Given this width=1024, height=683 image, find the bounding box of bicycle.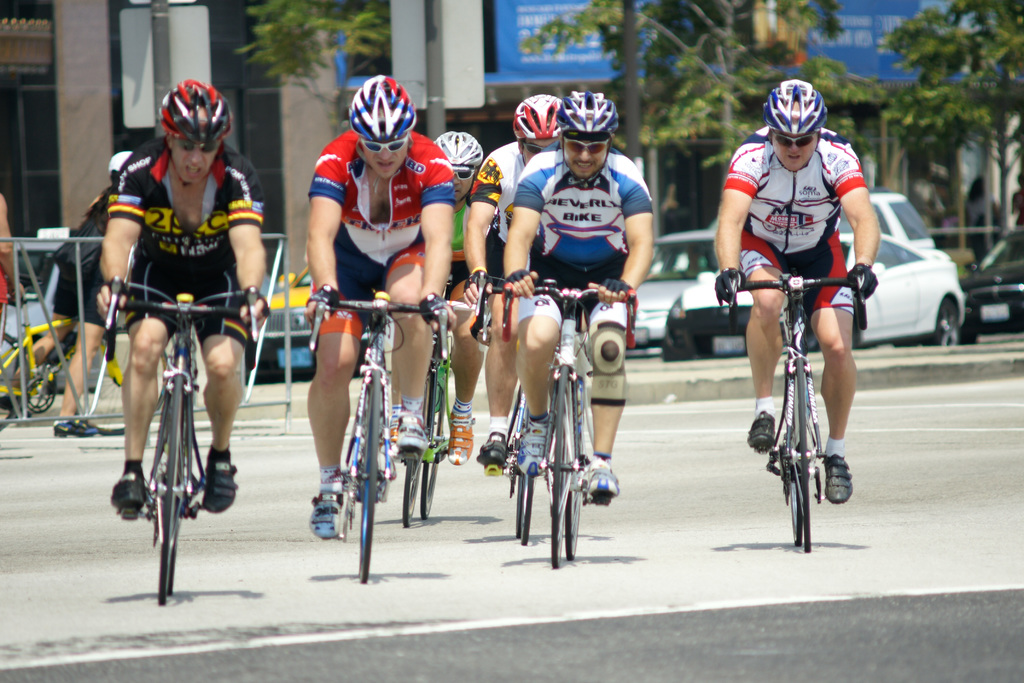
<box>471,277,554,538</box>.
